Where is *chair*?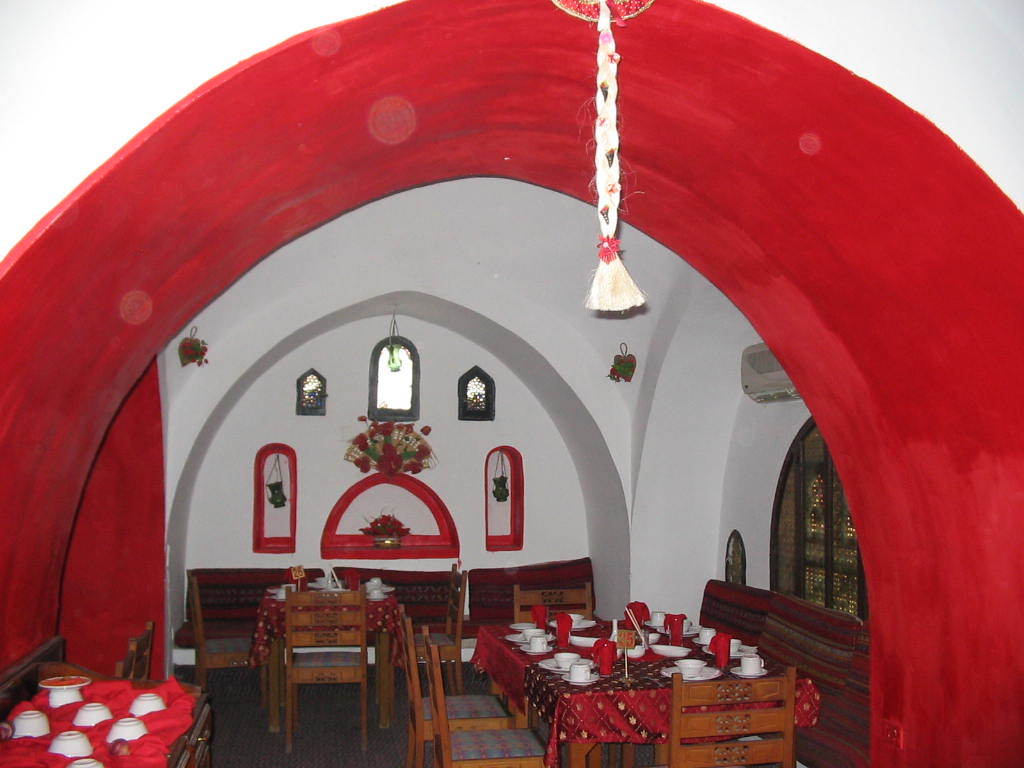
locate(658, 674, 800, 767).
